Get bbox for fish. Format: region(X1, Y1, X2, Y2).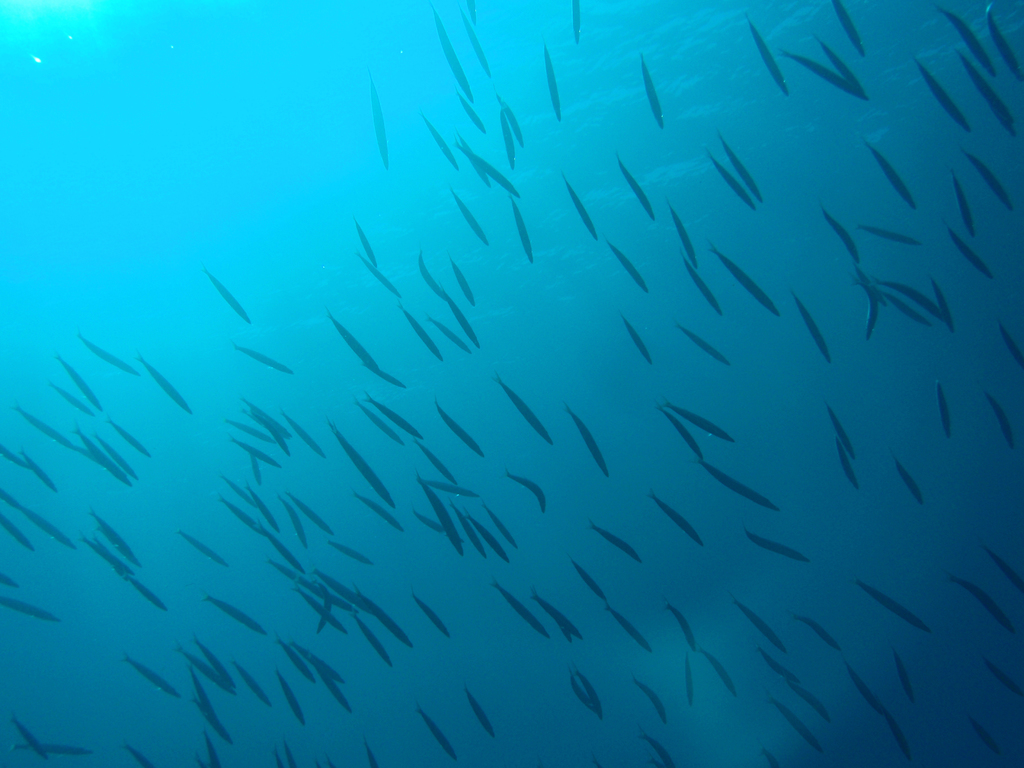
region(820, 202, 861, 262).
